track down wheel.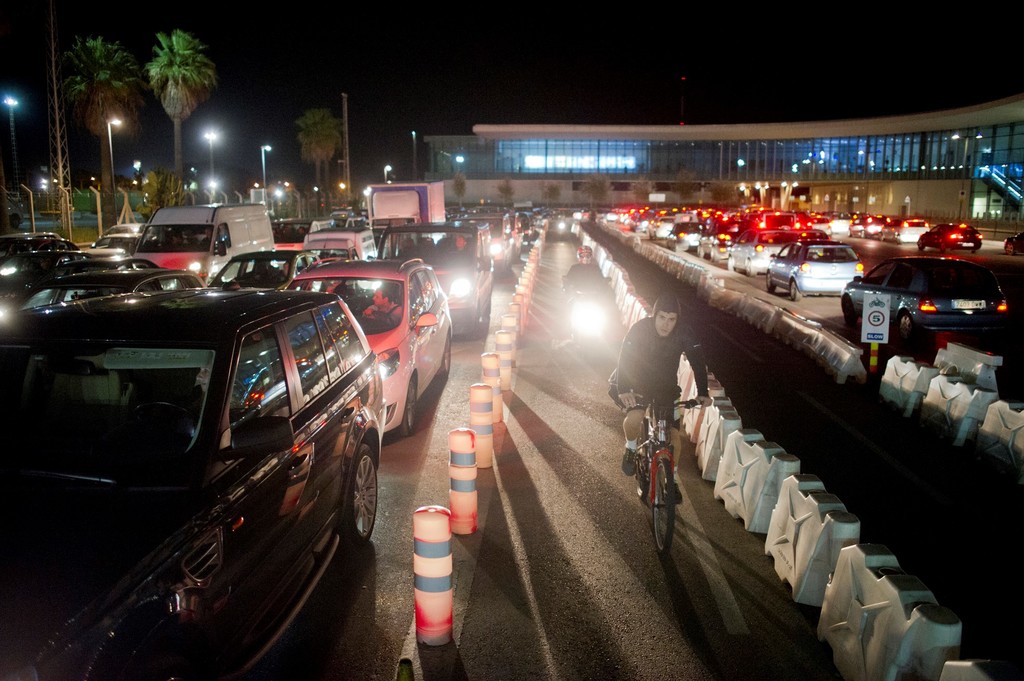
Tracked to <box>346,440,380,549</box>.
